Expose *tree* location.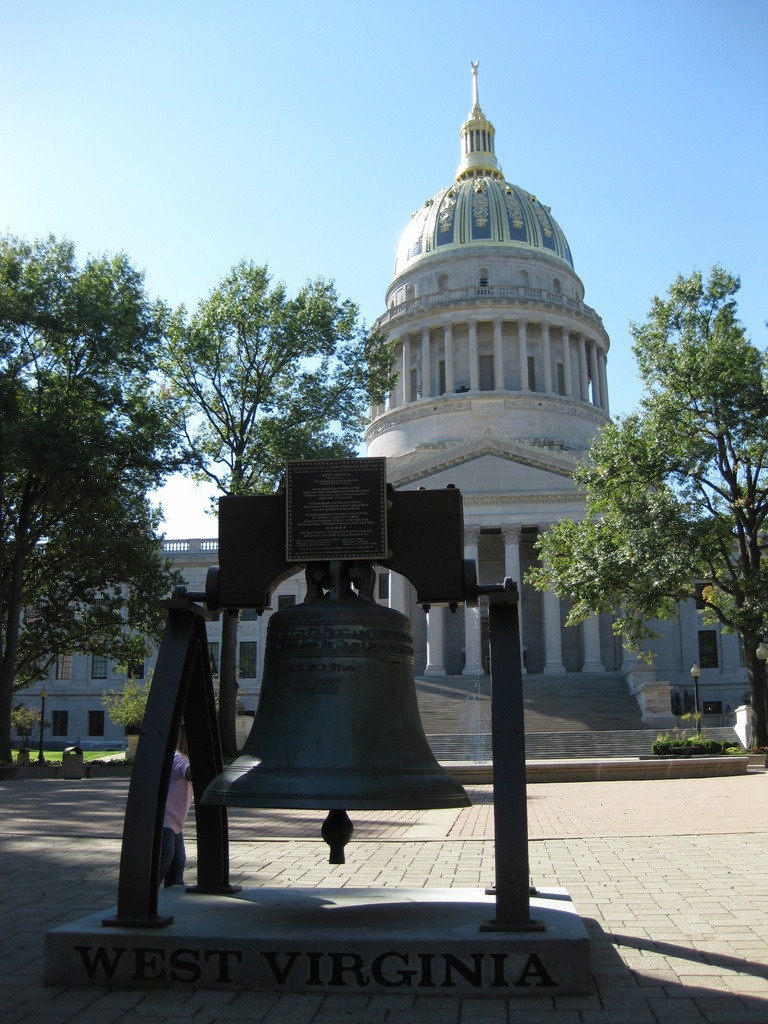
Exposed at (left=0, top=227, right=212, bottom=767).
